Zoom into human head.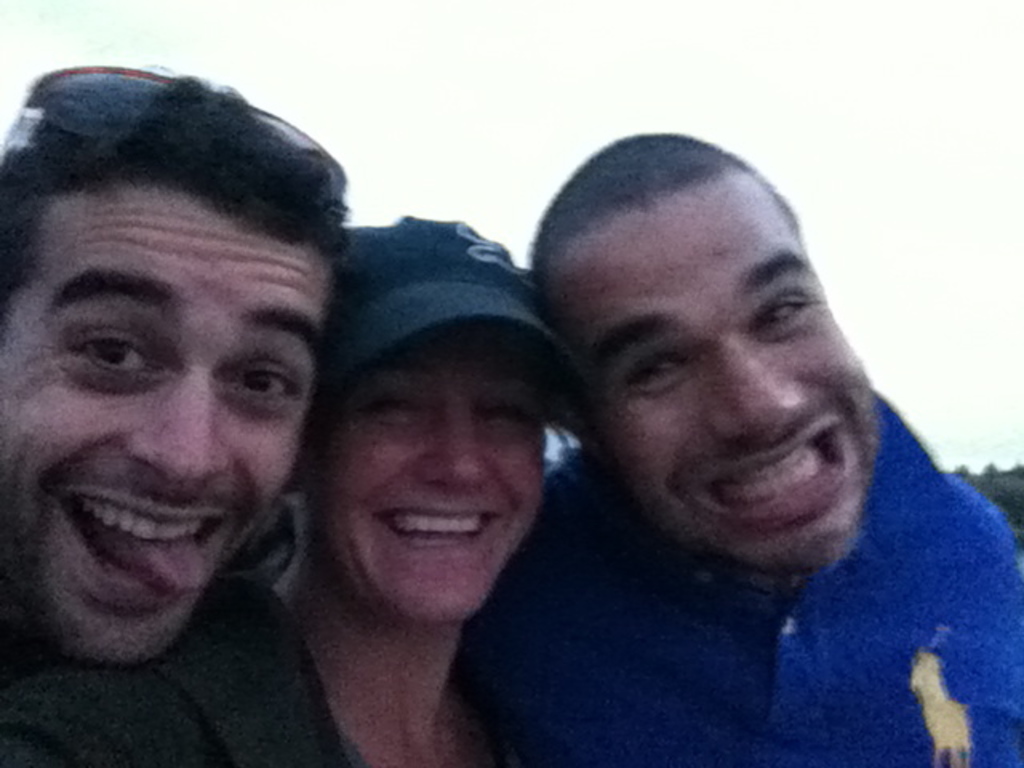
Zoom target: bbox(288, 219, 565, 630).
